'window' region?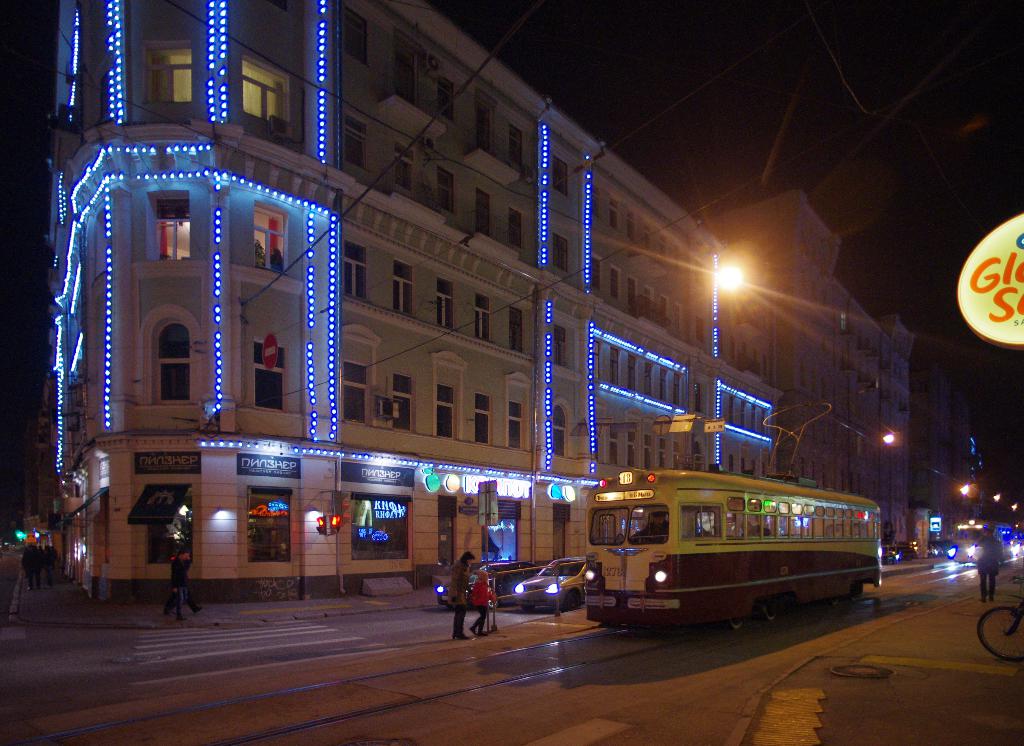
pyautogui.locateOnScreen(746, 409, 766, 433)
